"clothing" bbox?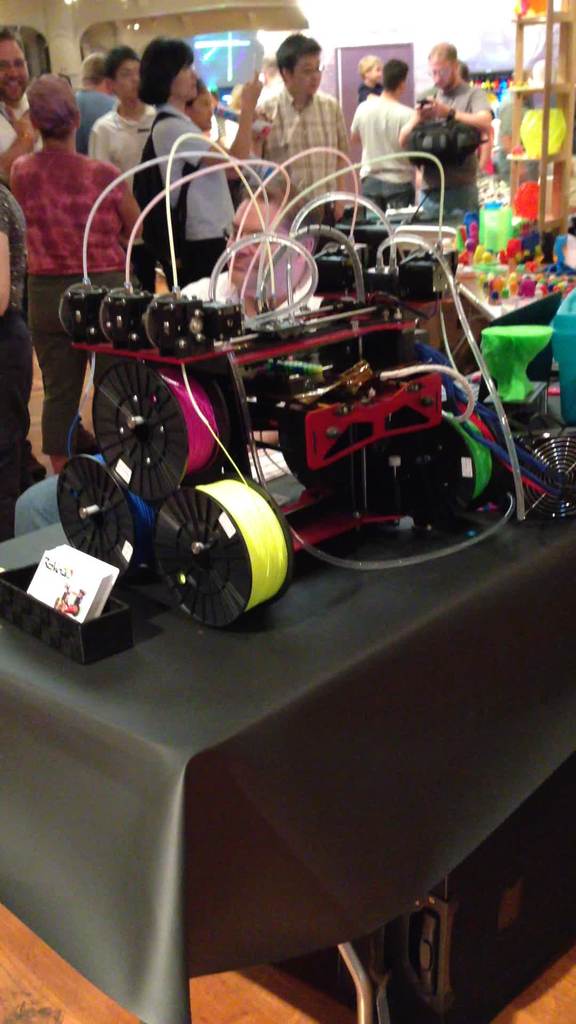
0/184/40/457
